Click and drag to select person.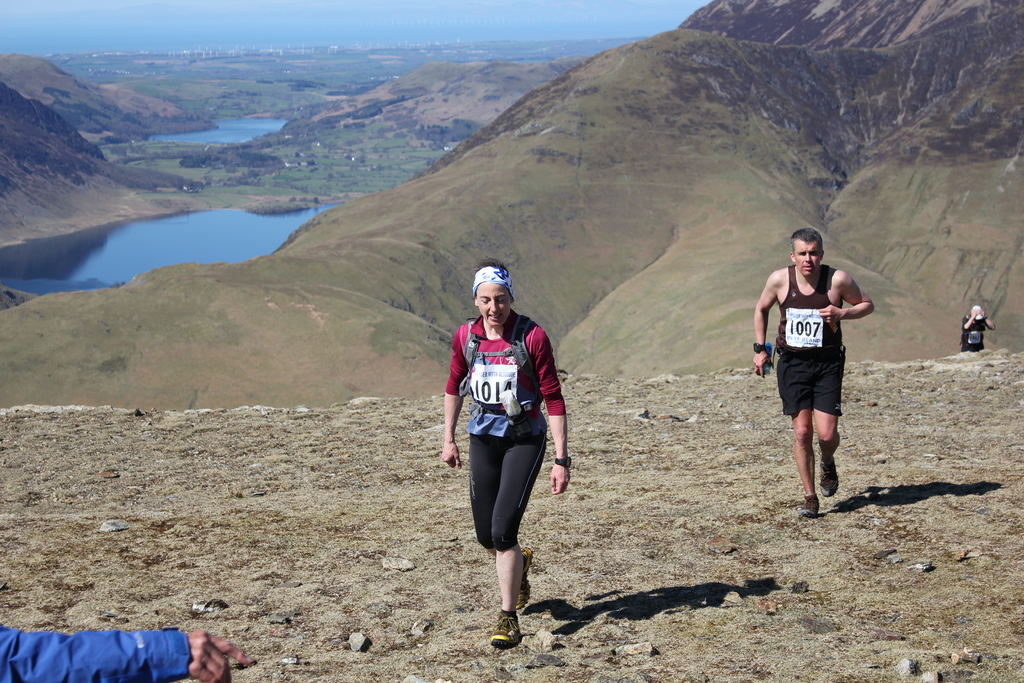
Selection: box(753, 229, 876, 518).
